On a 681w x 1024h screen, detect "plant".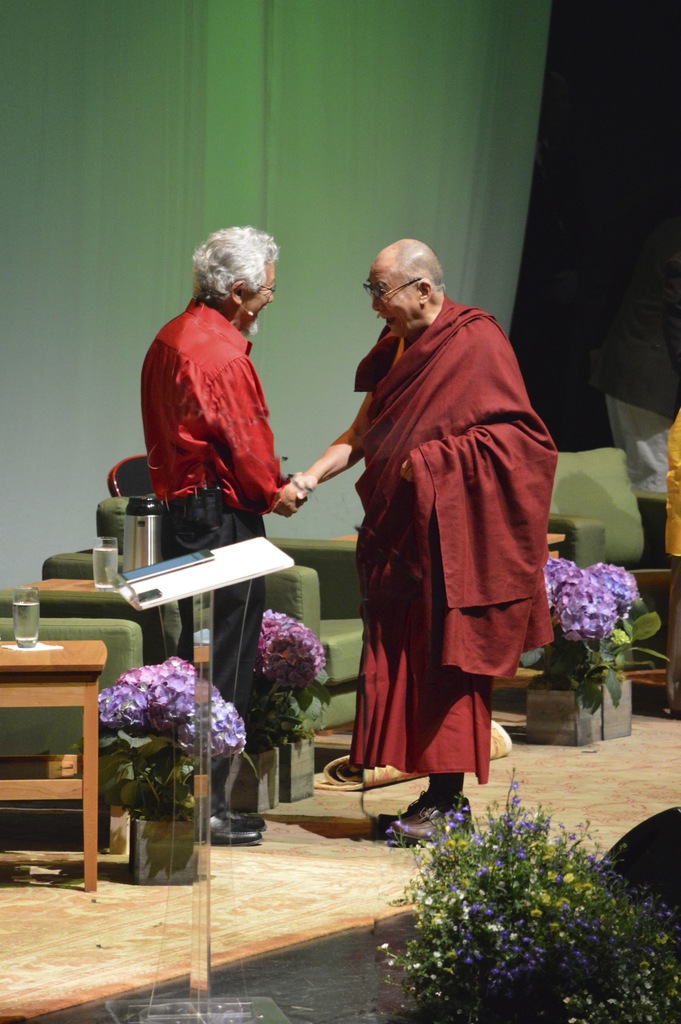
95 655 243 821.
